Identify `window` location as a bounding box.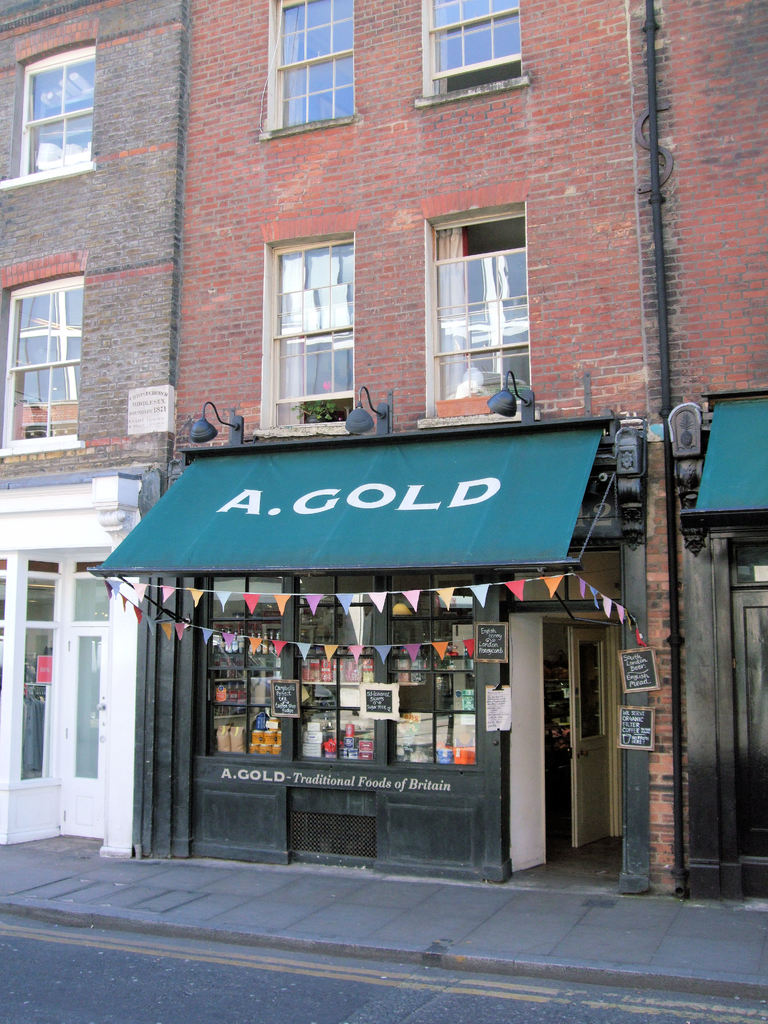
(x1=72, y1=573, x2=109, y2=855).
